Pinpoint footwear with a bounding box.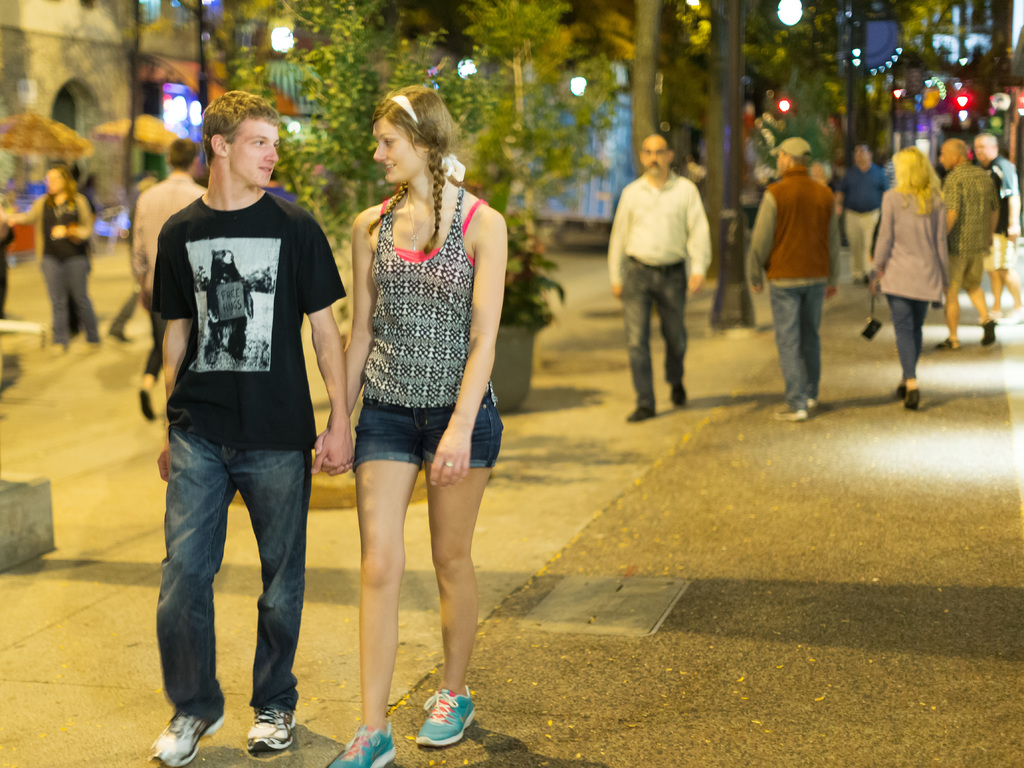
box(250, 704, 298, 750).
